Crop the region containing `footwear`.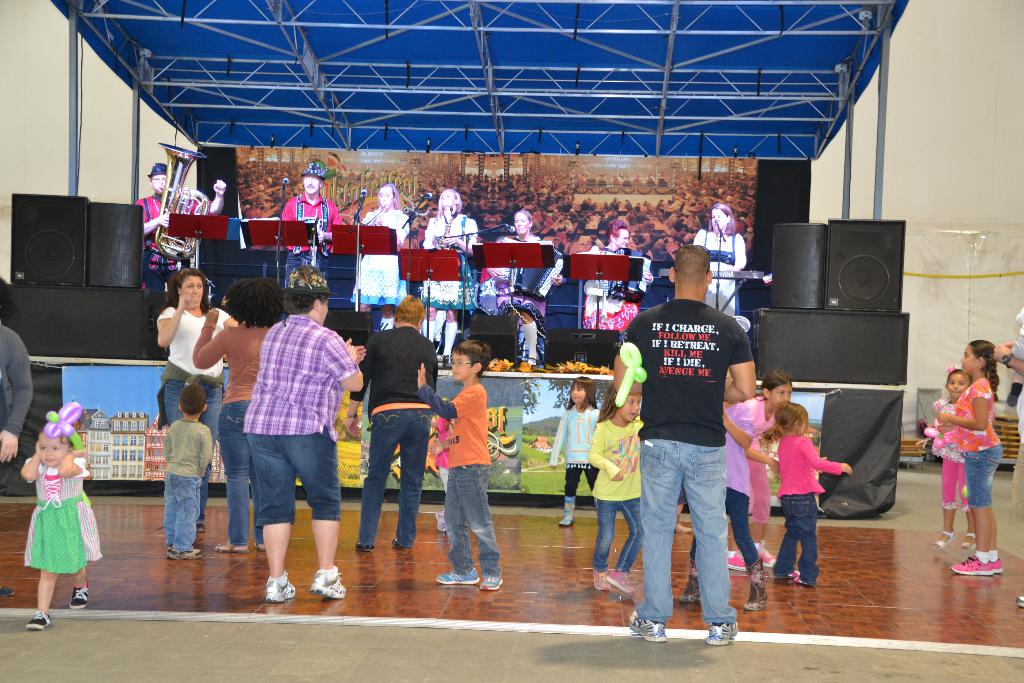
Crop region: bbox(742, 559, 769, 612).
